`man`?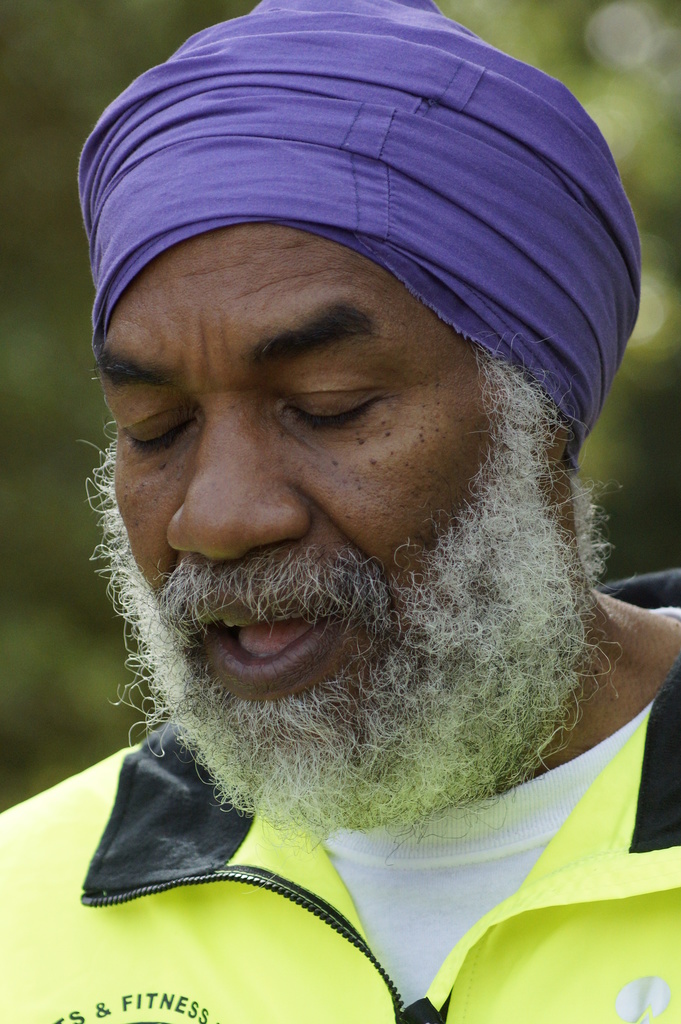
0, 0, 680, 1023
